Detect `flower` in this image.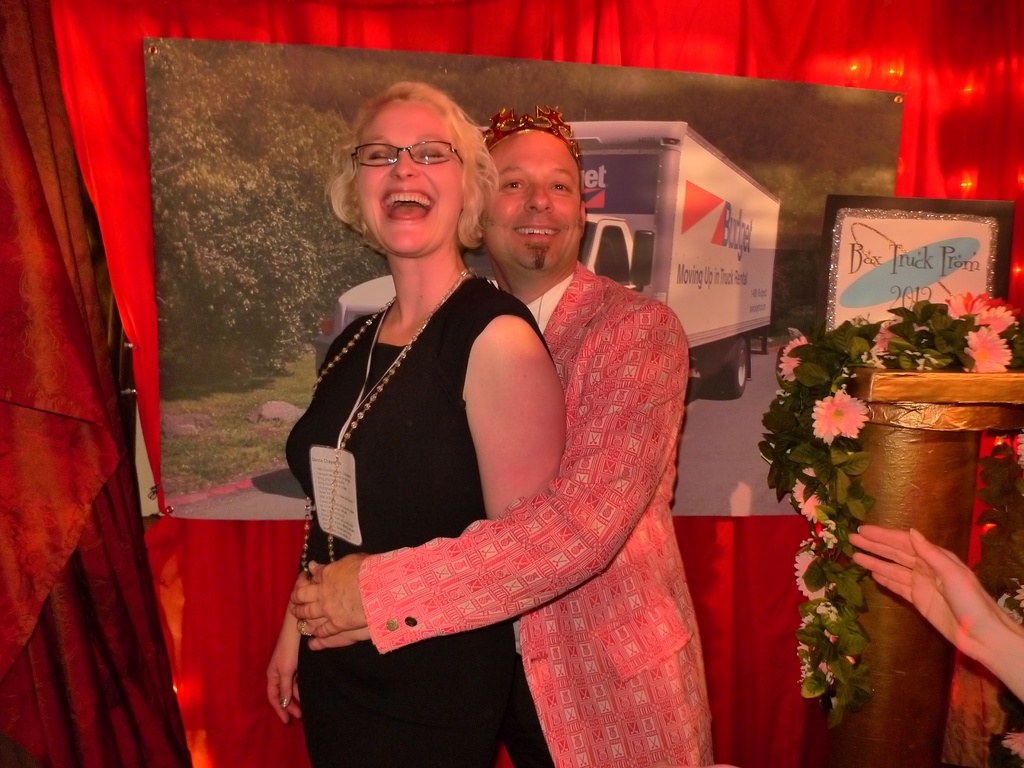
Detection: bbox=(1012, 587, 1023, 605).
